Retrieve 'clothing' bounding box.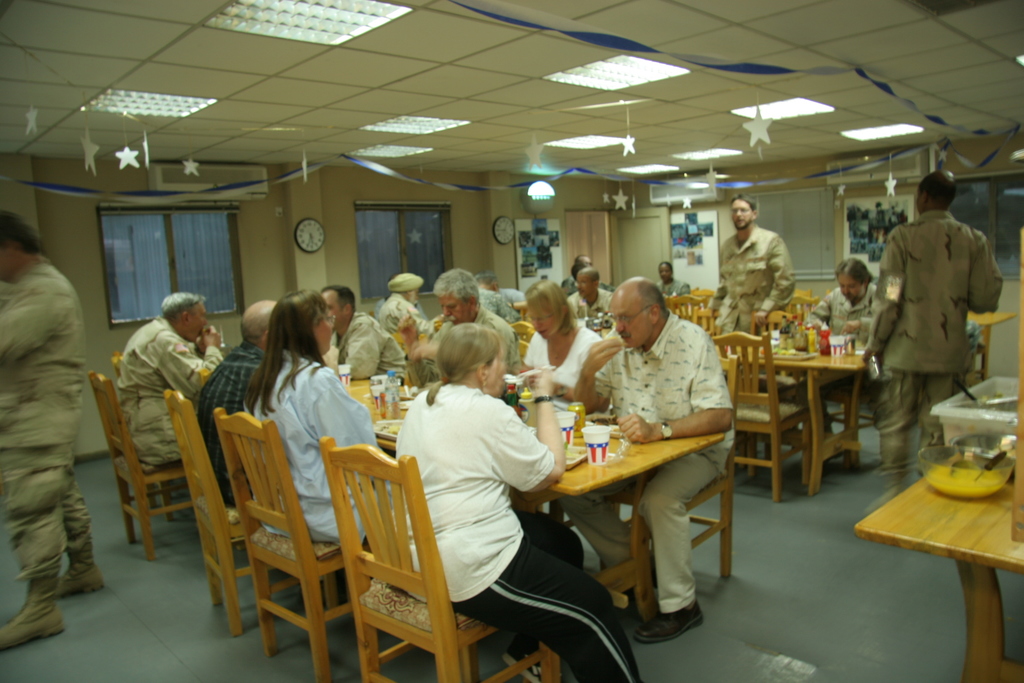
Bounding box: (left=717, top=220, right=791, bottom=333).
